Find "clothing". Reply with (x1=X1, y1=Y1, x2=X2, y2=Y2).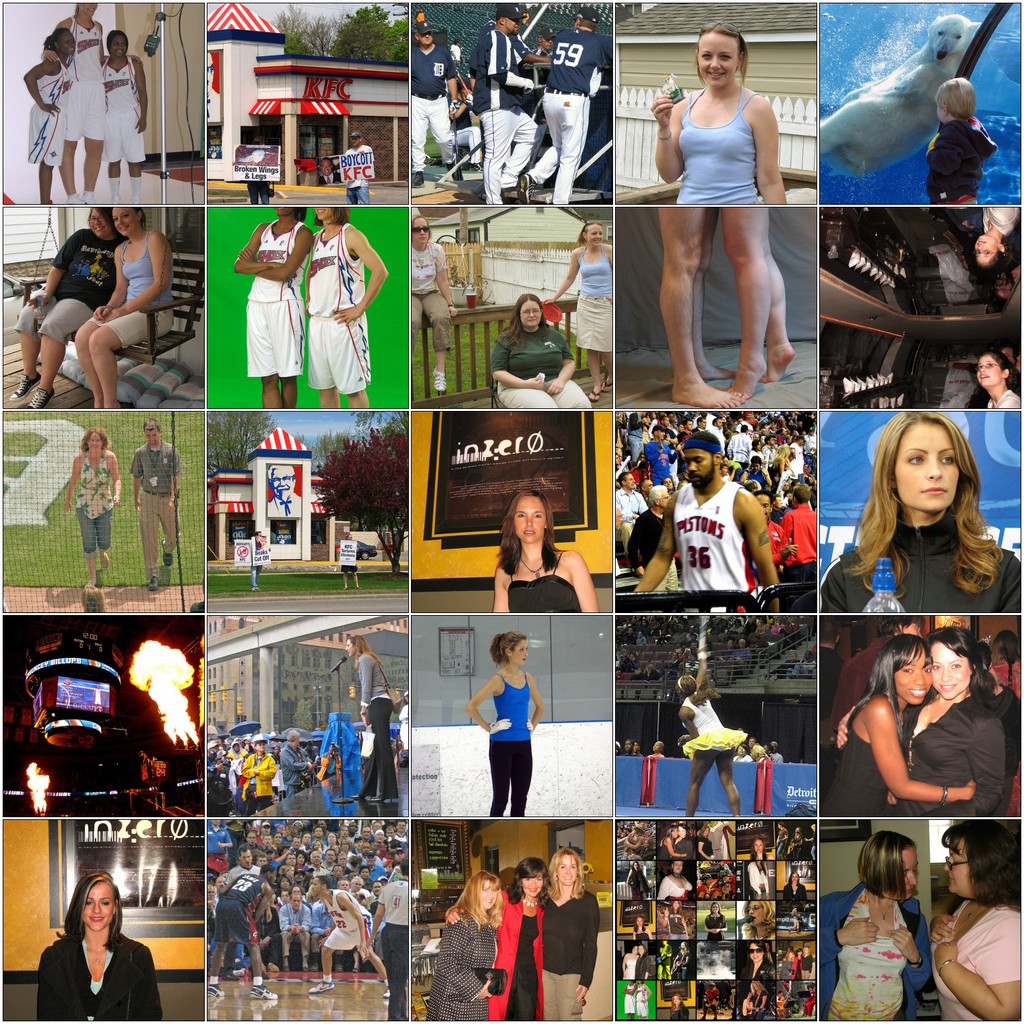
(x1=240, y1=753, x2=278, y2=813).
